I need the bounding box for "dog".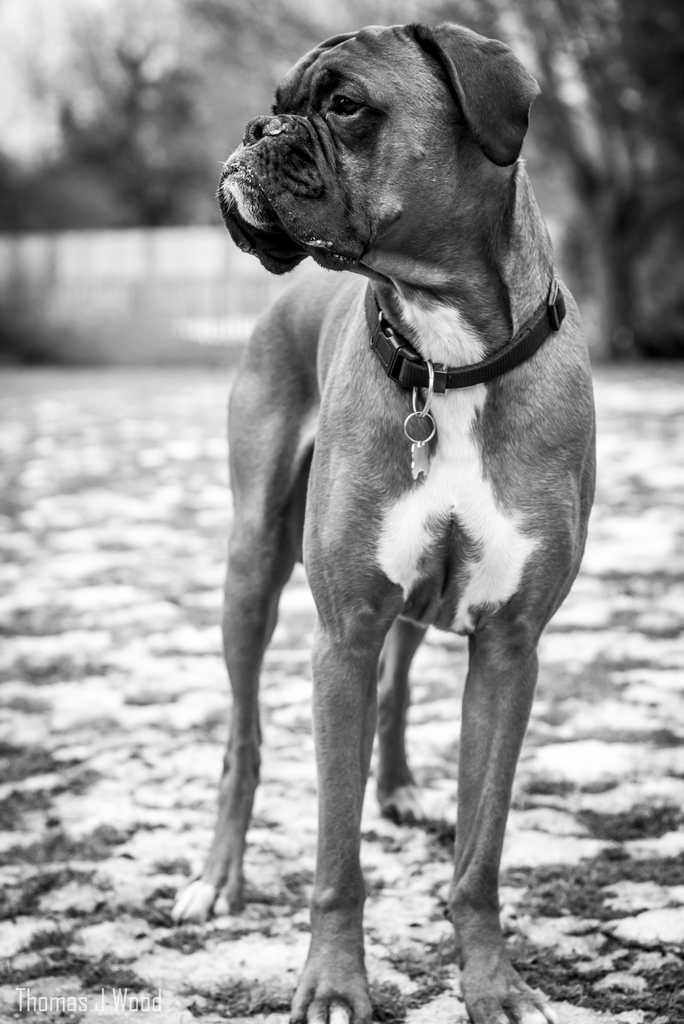
Here it is: {"left": 170, "top": 16, "right": 596, "bottom": 1023}.
